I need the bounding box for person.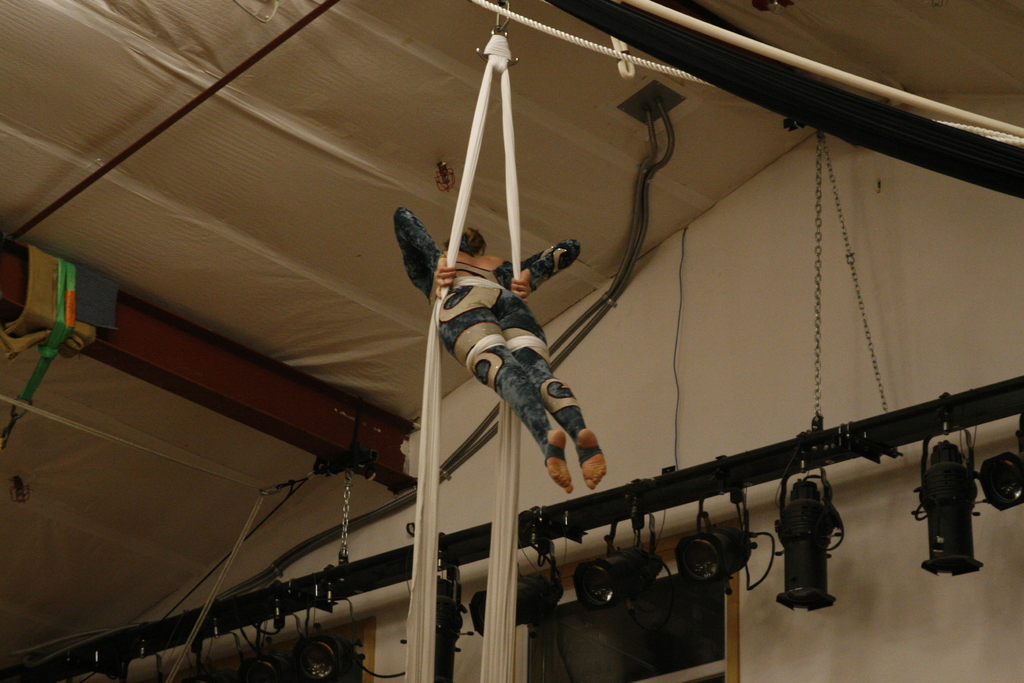
Here it is: region(387, 202, 609, 496).
